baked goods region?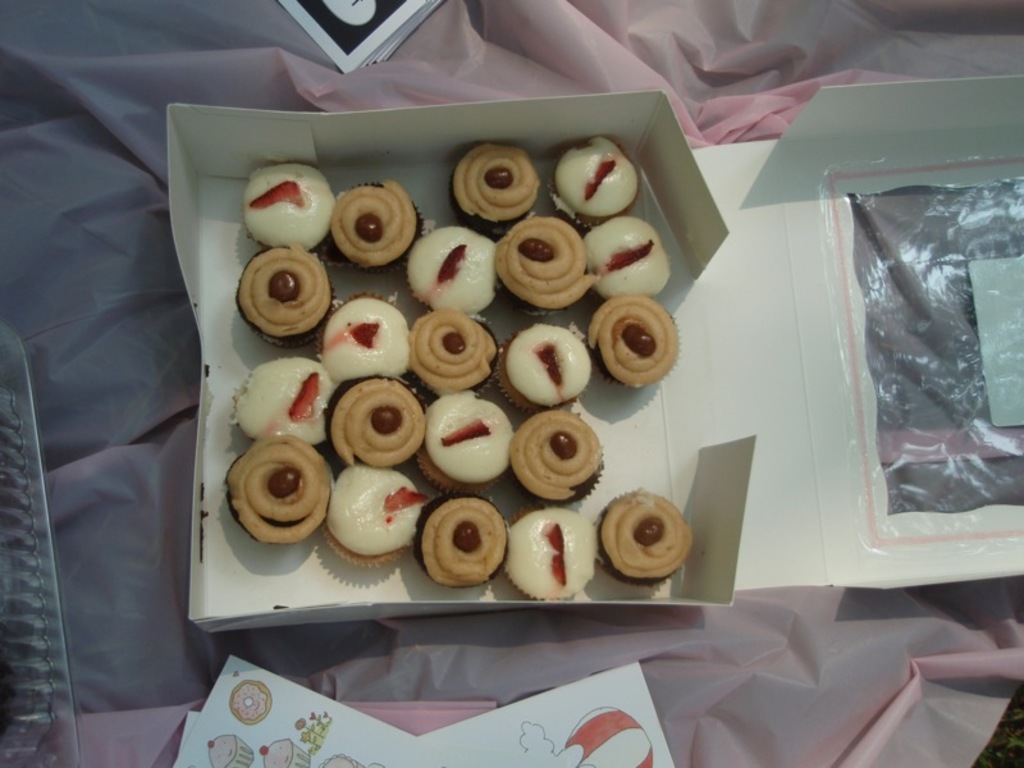
[493,323,594,412]
